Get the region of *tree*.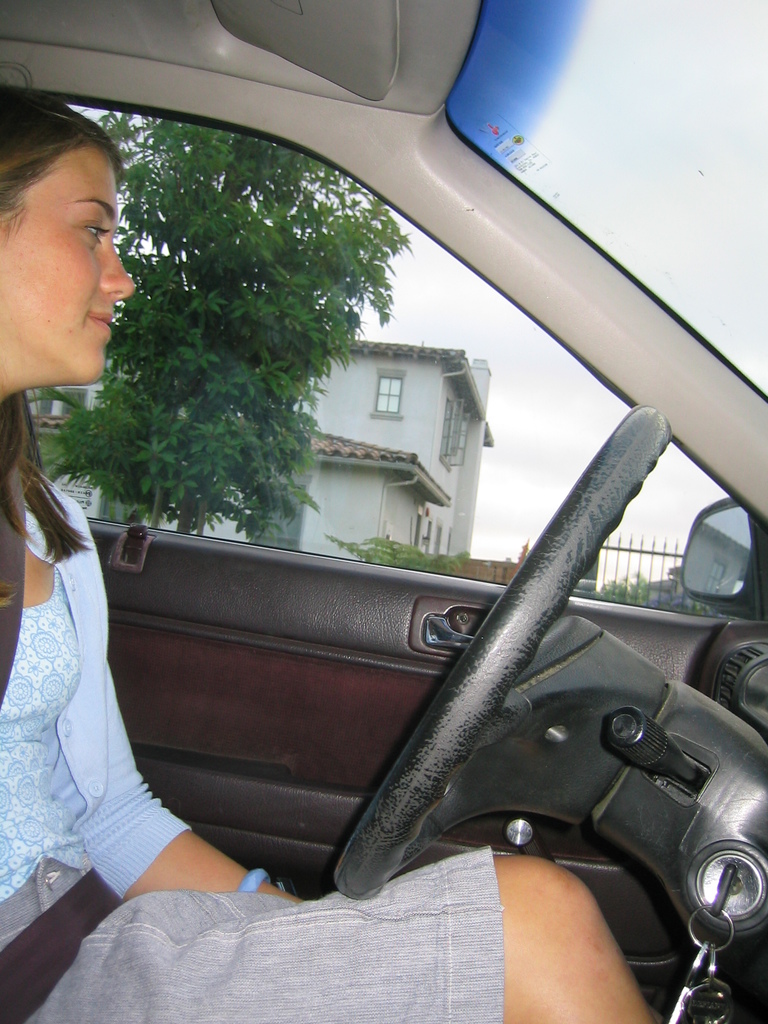
locate(51, 135, 424, 527).
